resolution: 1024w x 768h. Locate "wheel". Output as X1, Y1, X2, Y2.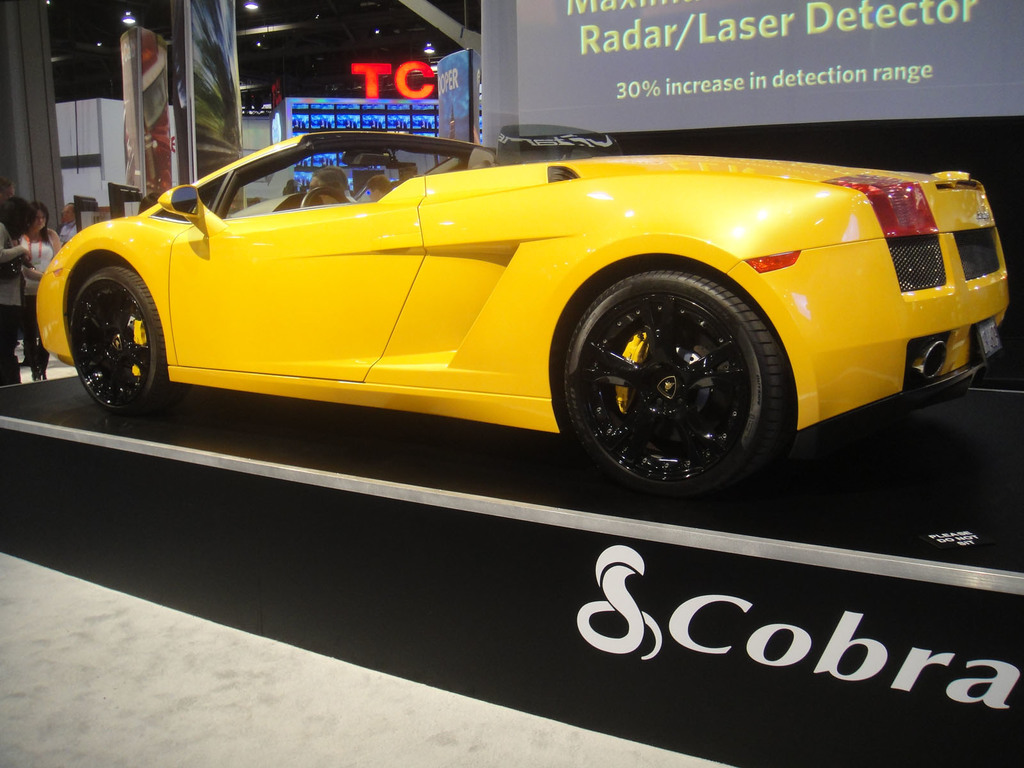
65, 266, 192, 420.
